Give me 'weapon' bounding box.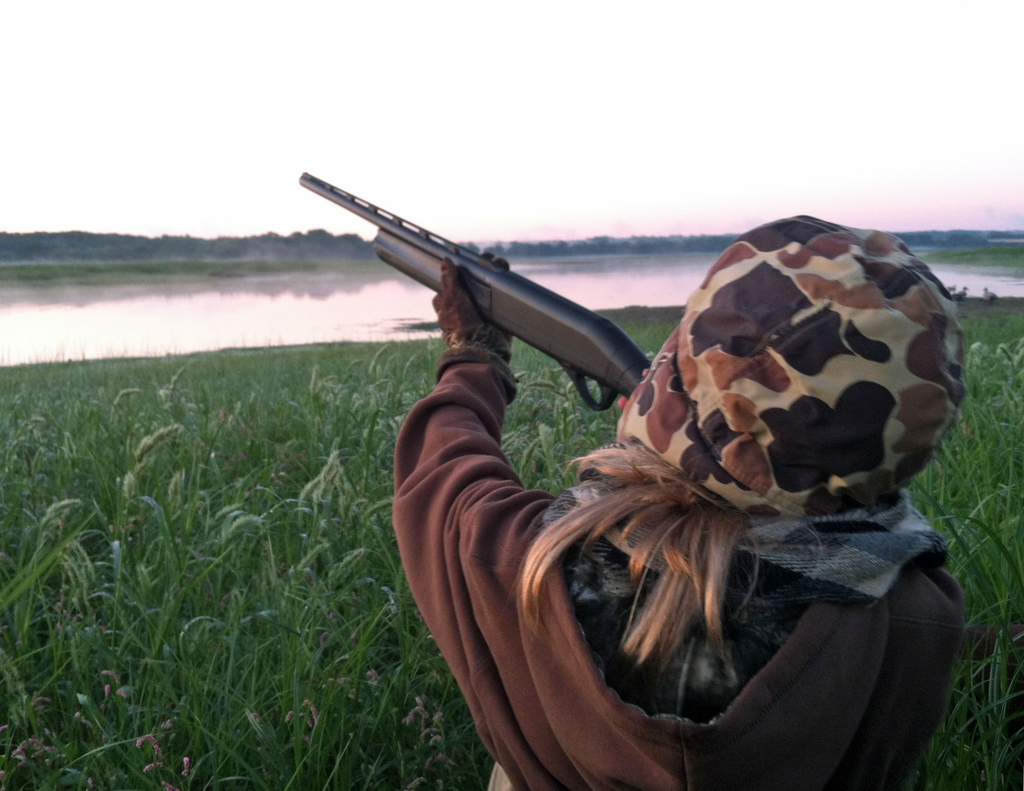
locate(298, 168, 657, 412).
